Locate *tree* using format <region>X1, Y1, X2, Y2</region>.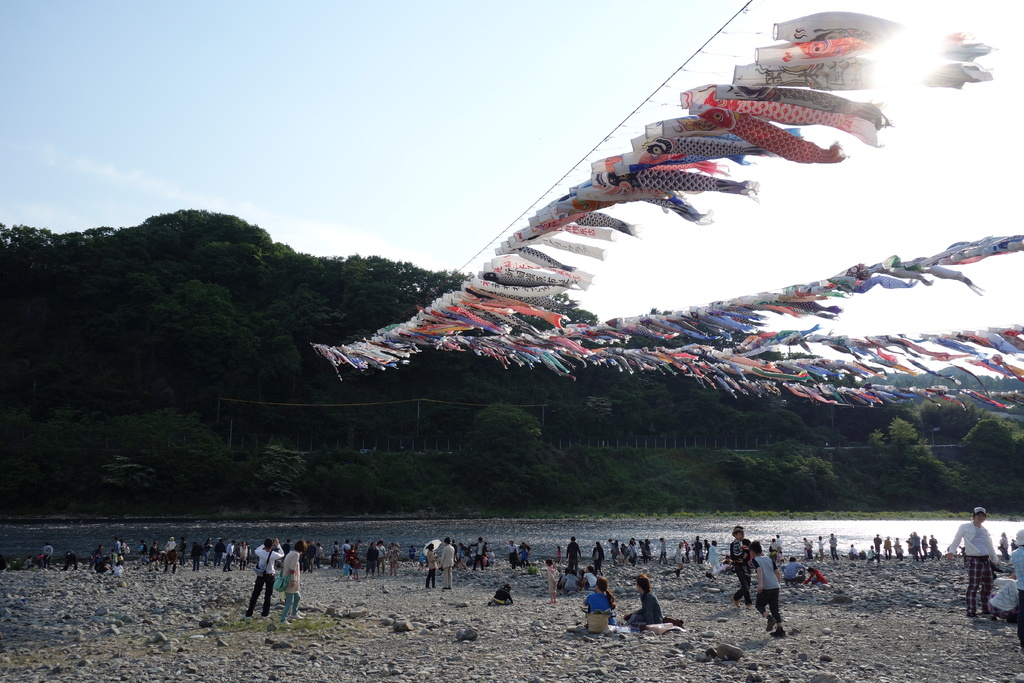
<region>452, 398, 561, 506</region>.
